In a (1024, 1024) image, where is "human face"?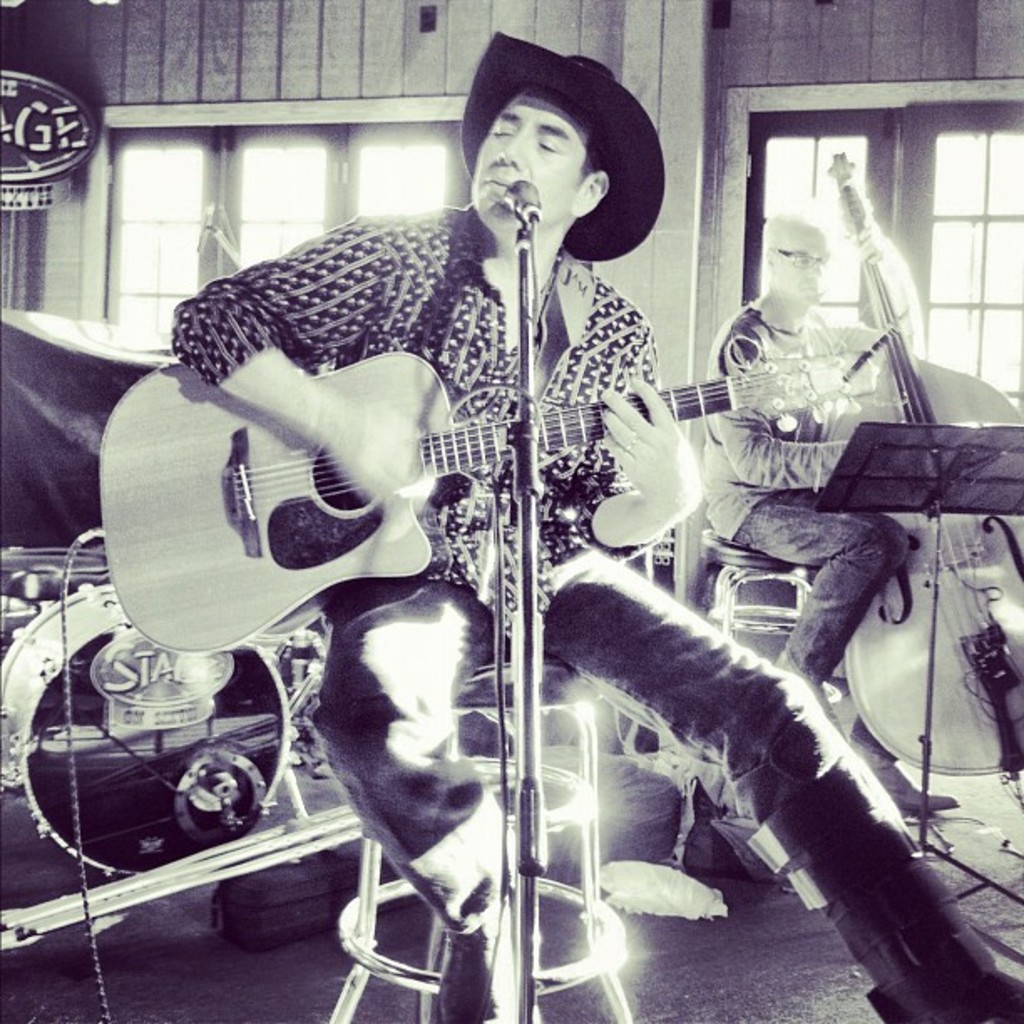
<bbox>474, 89, 599, 234</bbox>.
